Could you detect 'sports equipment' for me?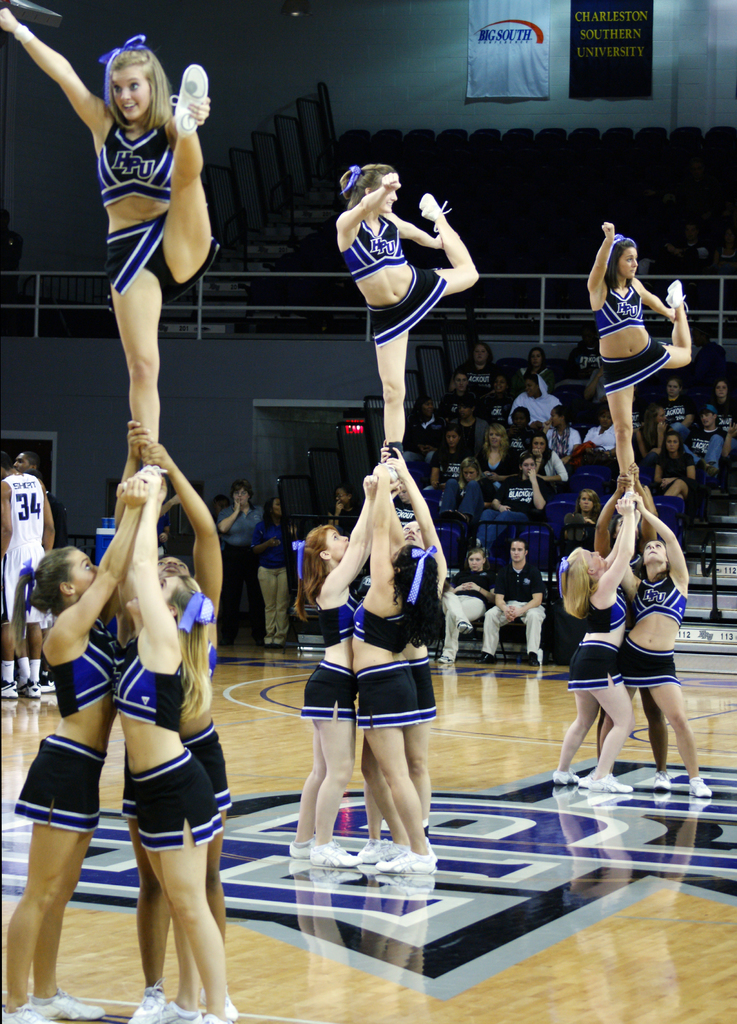
Detection result: Rect(553, 771, 578, 781).
